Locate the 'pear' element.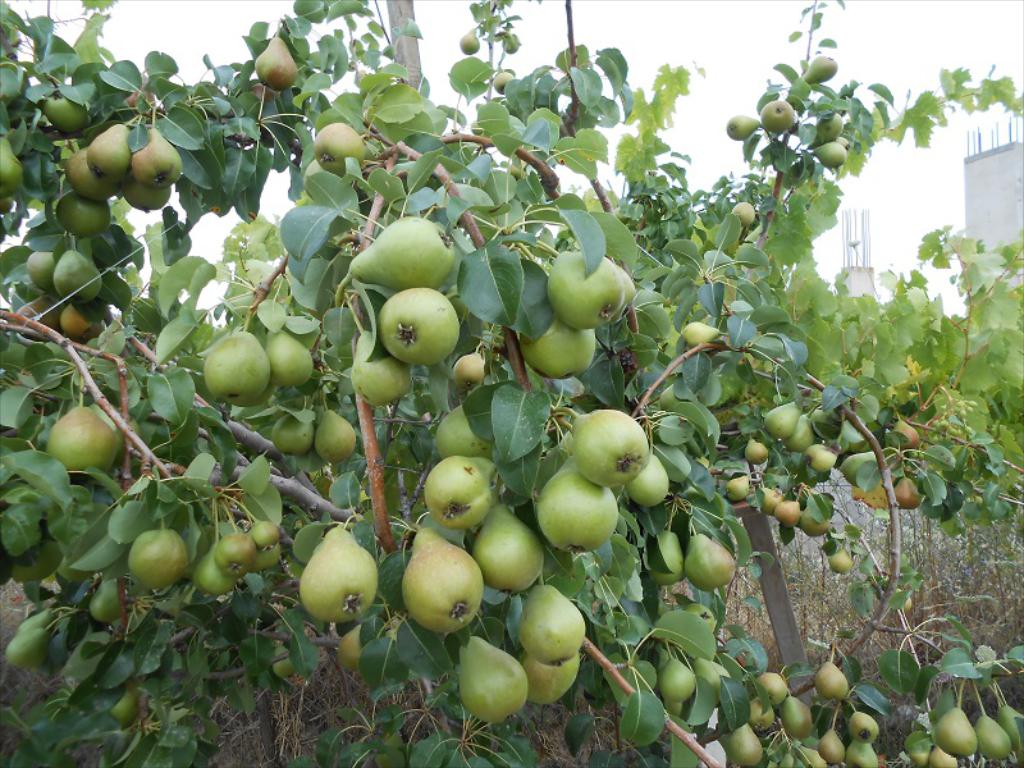
Element bbox: left=756, top=485, right=781, bottom=518.
